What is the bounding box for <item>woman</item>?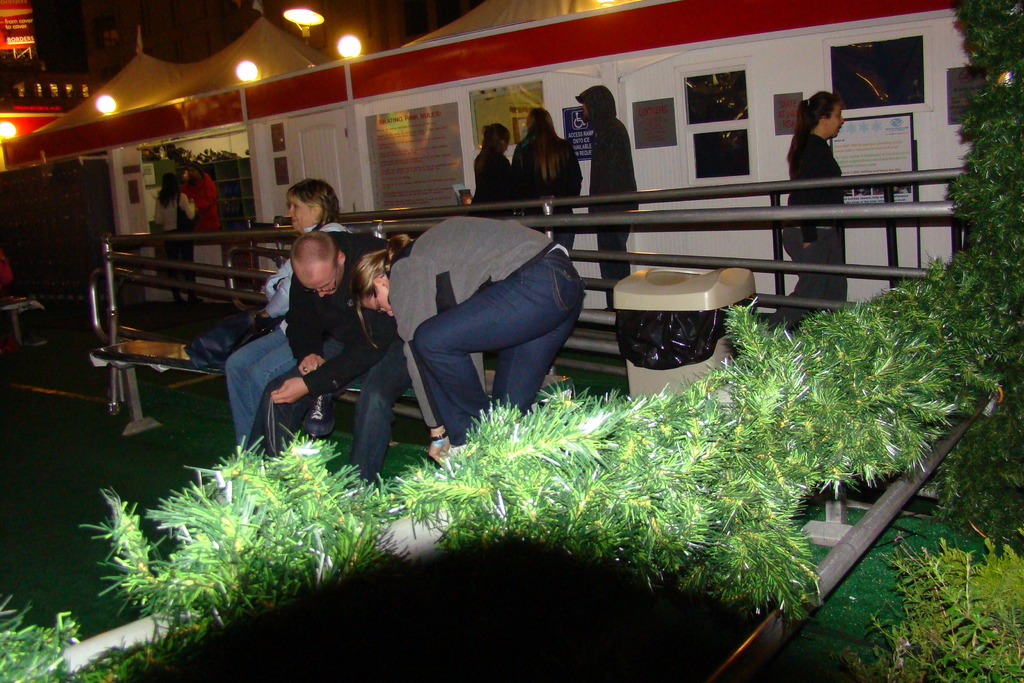
locate(474, 122, 513, 217).
